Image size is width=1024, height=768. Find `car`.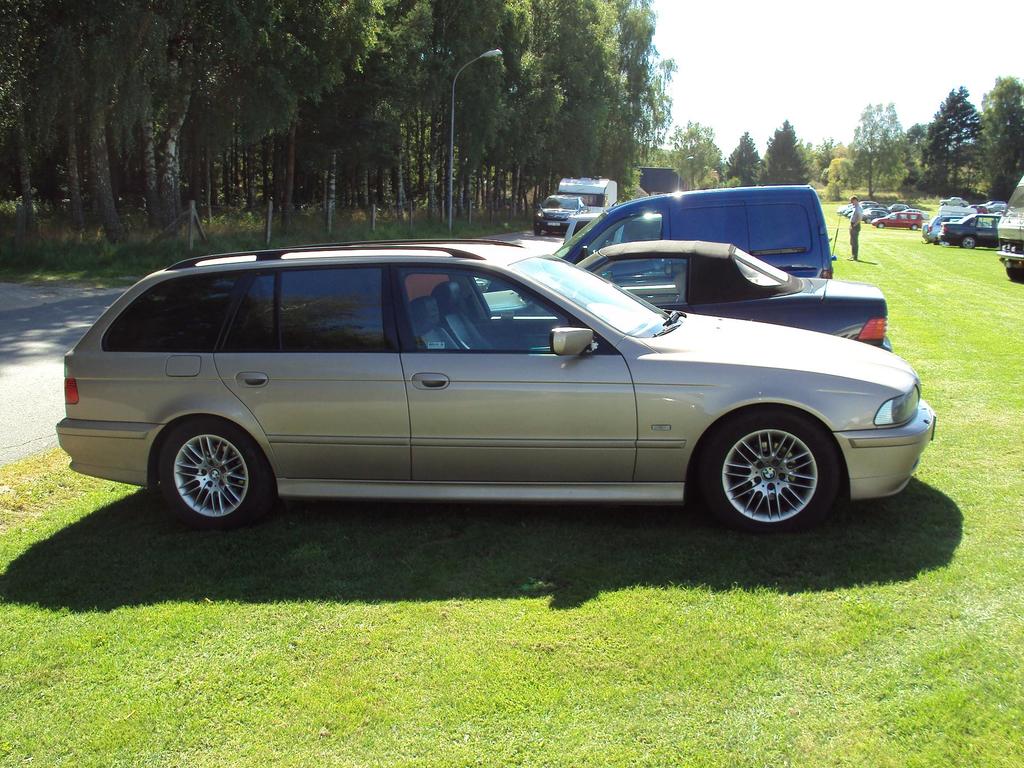
[52, 229, 931, 531].
